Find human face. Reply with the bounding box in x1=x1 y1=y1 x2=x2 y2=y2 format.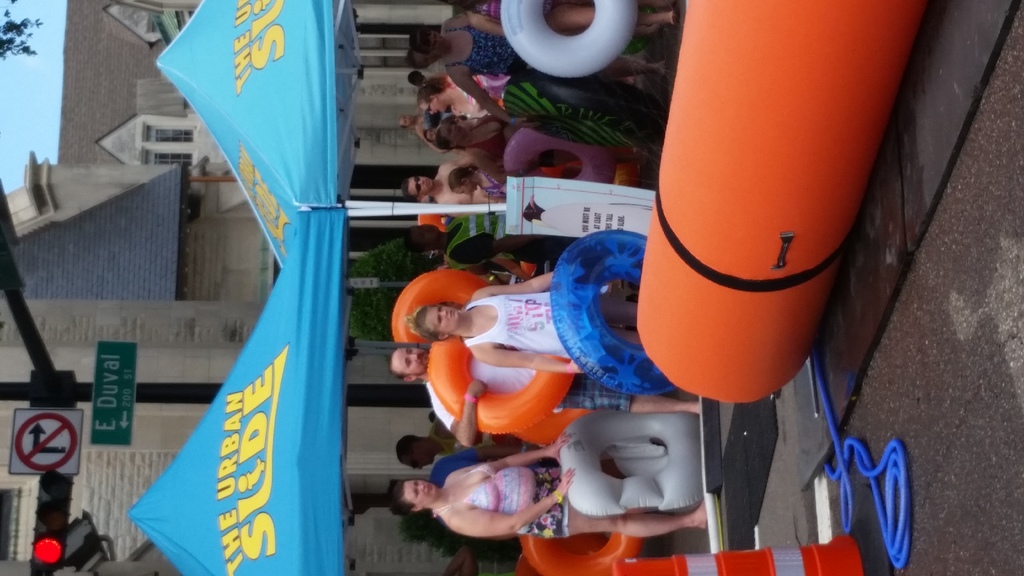
x1=409 y1=177 x2=435 y2=195.
